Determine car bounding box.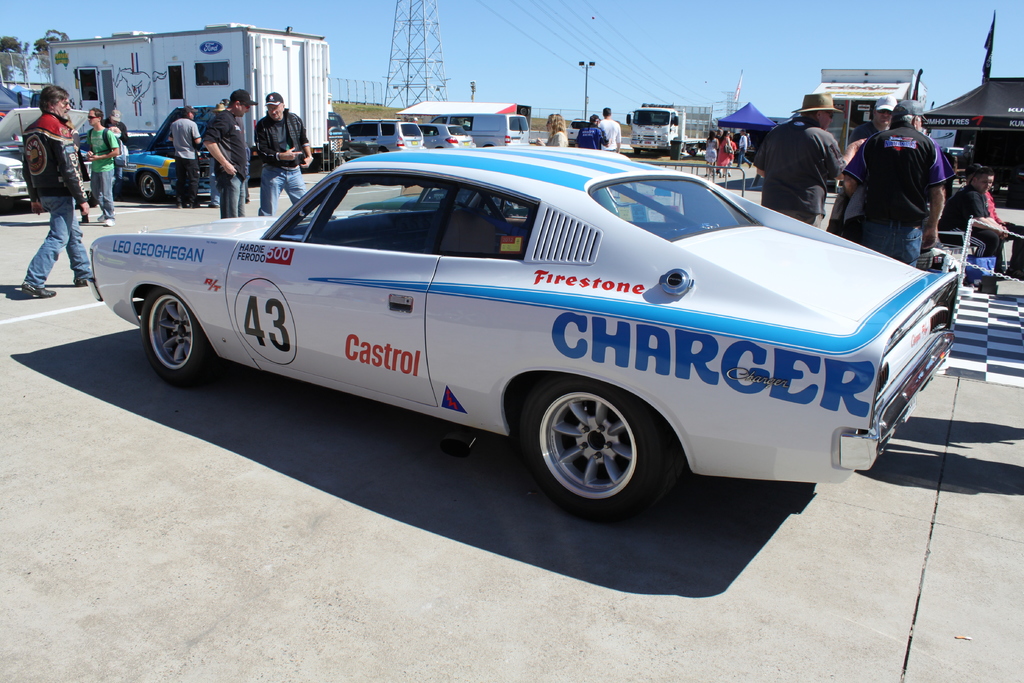
Determined: (330, 125, 422, 158).
